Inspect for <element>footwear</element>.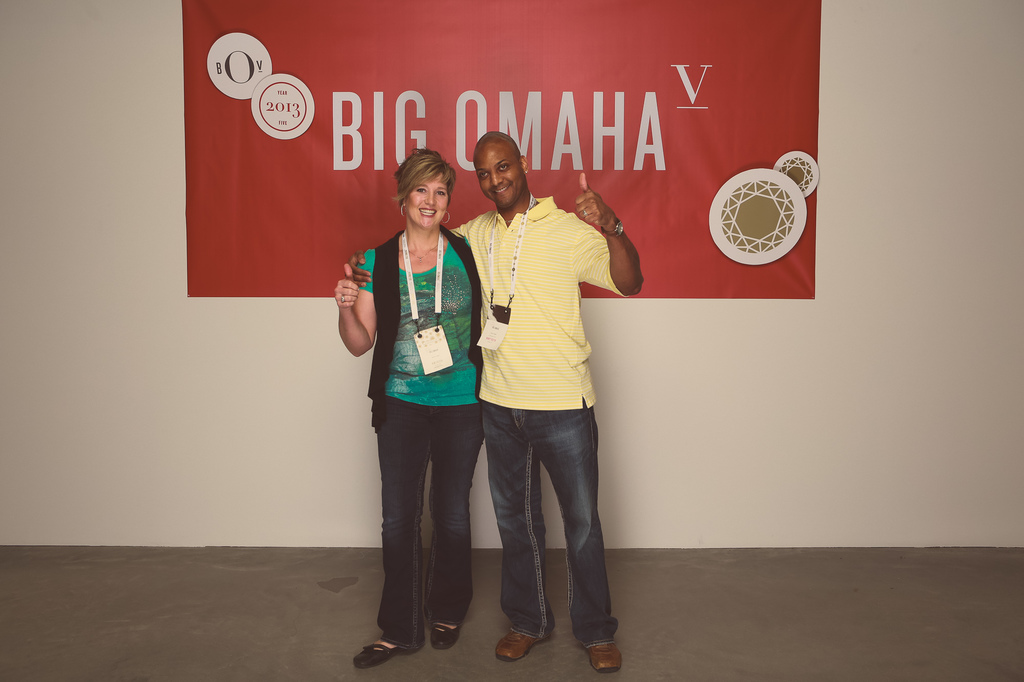
Inspection: select_region(492, 626, 552, 662).
